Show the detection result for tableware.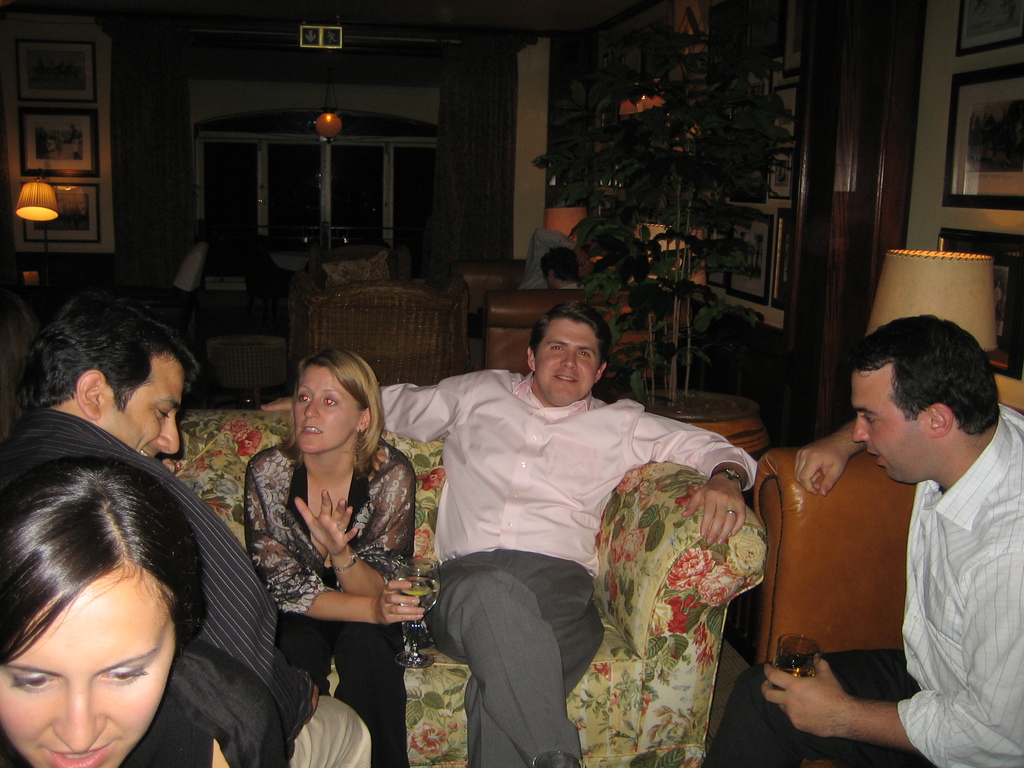
(397, 559, 440, 673).
